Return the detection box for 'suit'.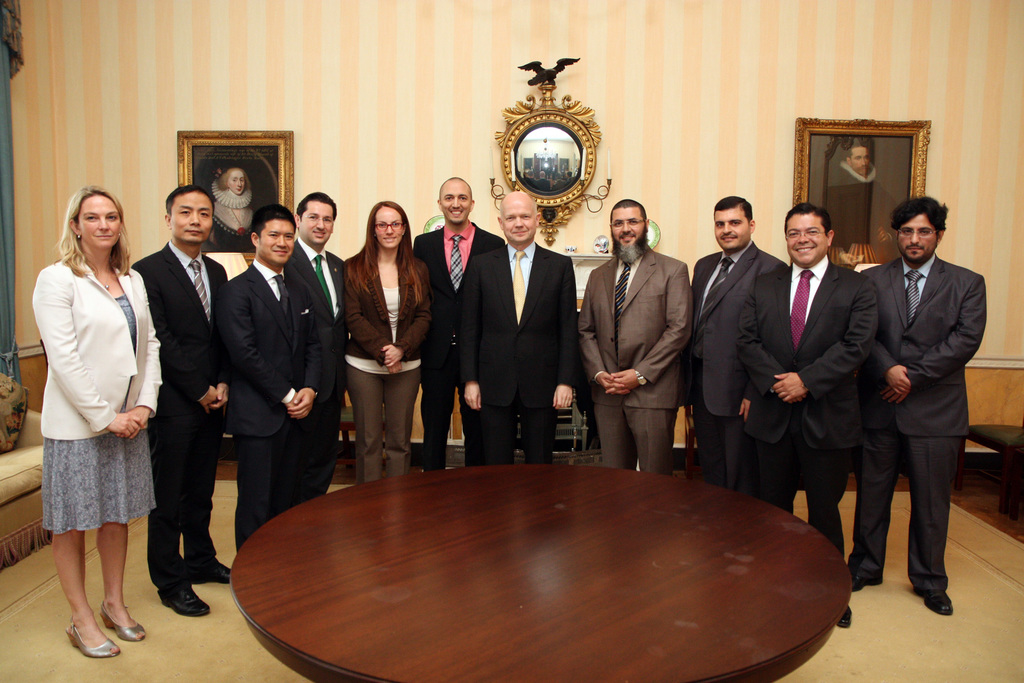
(411,220,506,474).
